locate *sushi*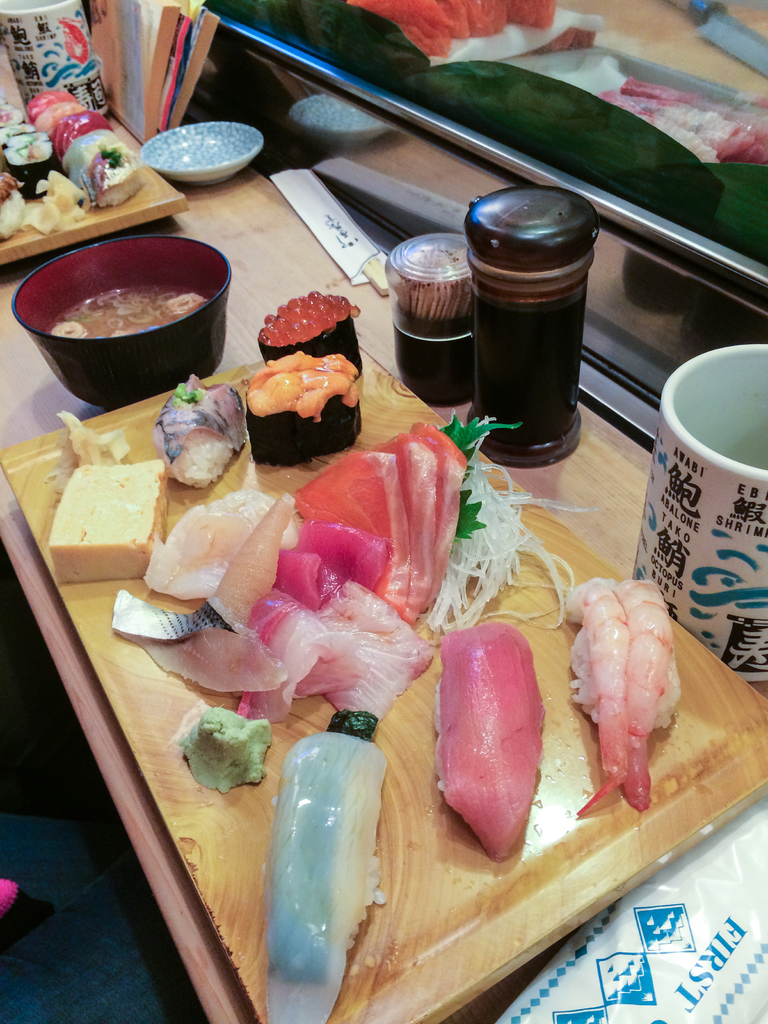
[x1=256, y1=295, x2=358, y2=376]
